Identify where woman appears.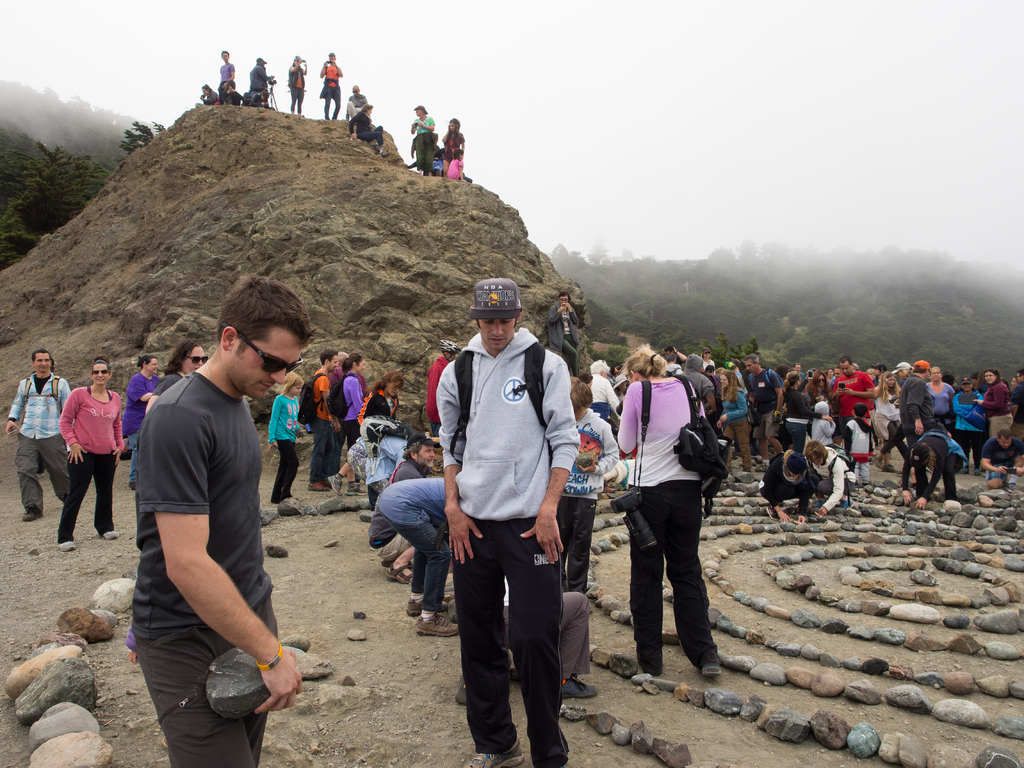
Appears at locate(585, 358, 626, 423).
